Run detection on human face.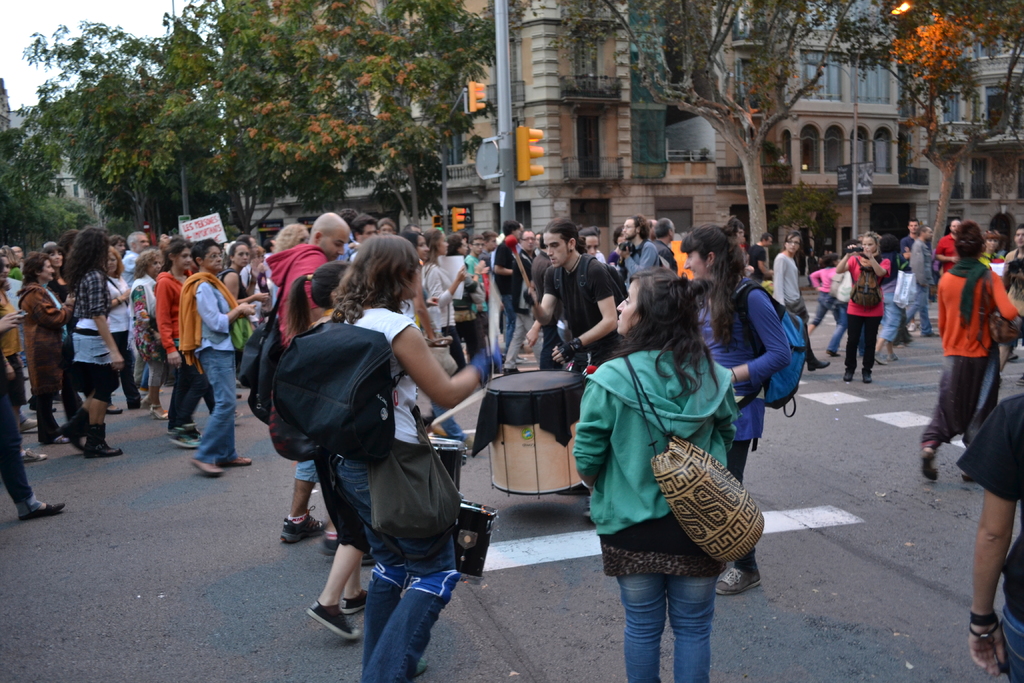
Result: {"left": 485, "top": 236, "right": 497, "bottom": 252}.
